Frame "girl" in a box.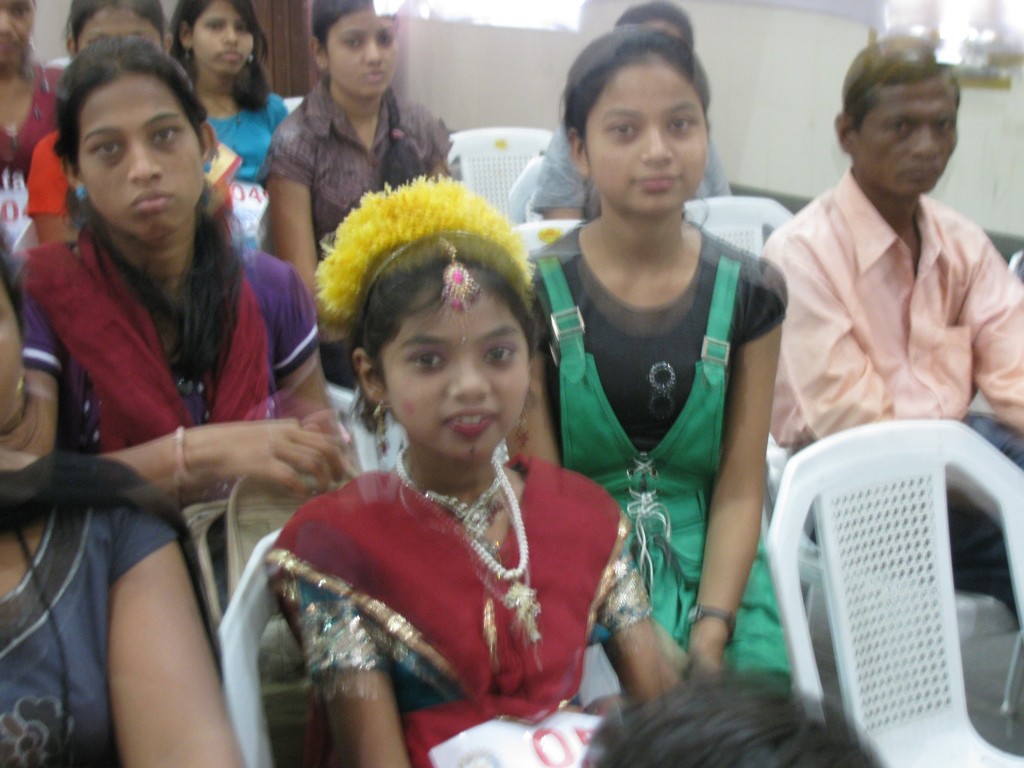
locate(168, 0, 266, 247).
